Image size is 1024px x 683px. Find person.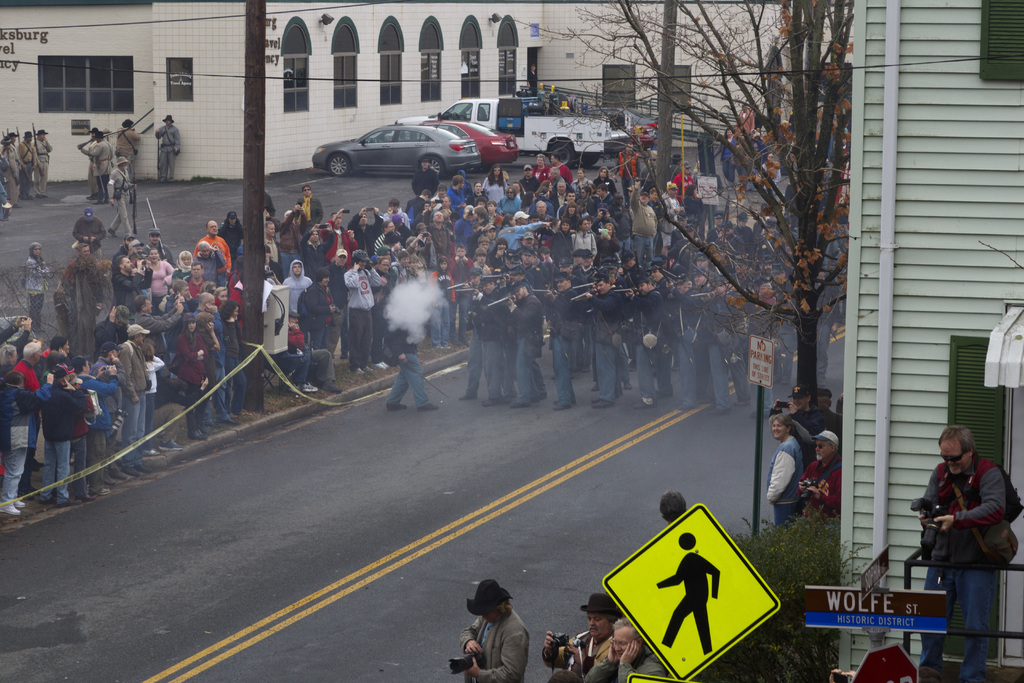
x1=540 y1=585 x2=626 y2=682.
